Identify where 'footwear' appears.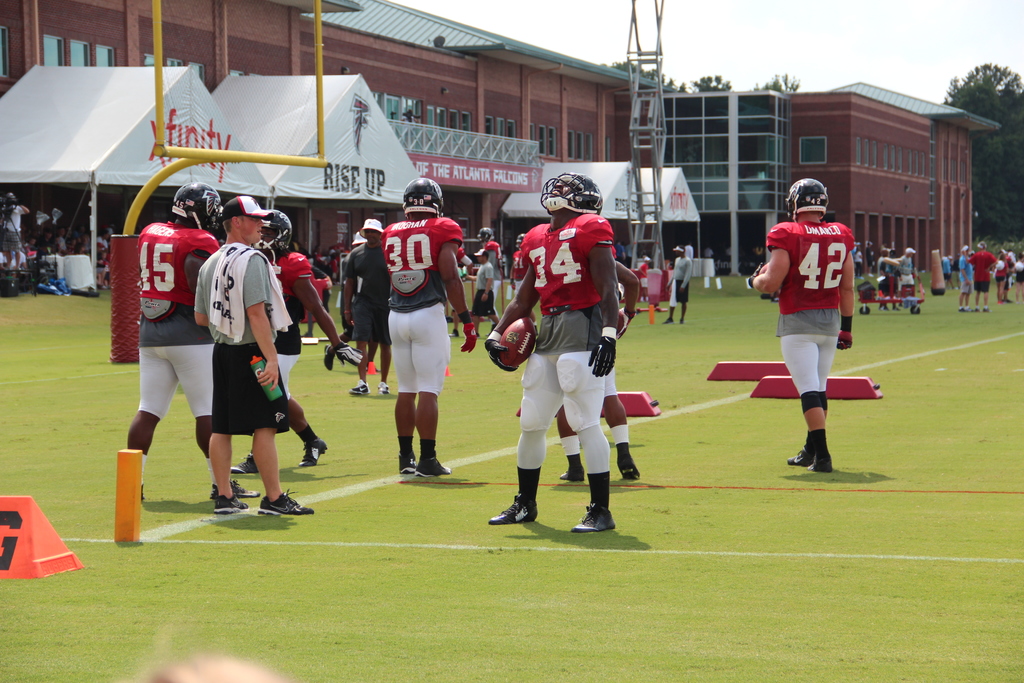
Appears at [left=321, top=343, right=333, bottom=370].
